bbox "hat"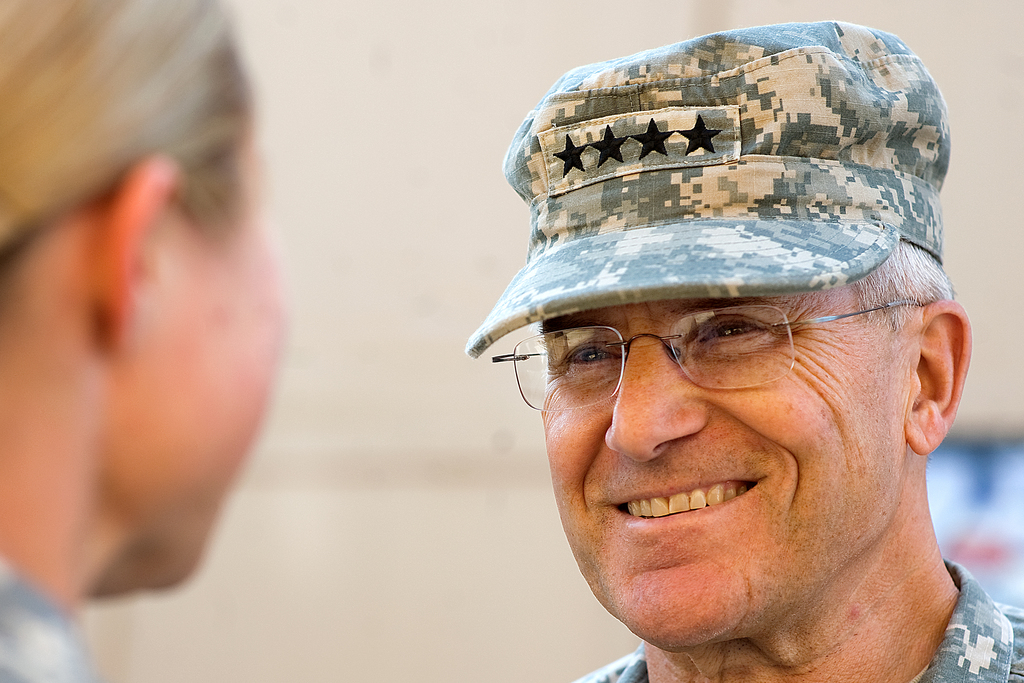
x1=463 y1=21 x2=956 y2=360
